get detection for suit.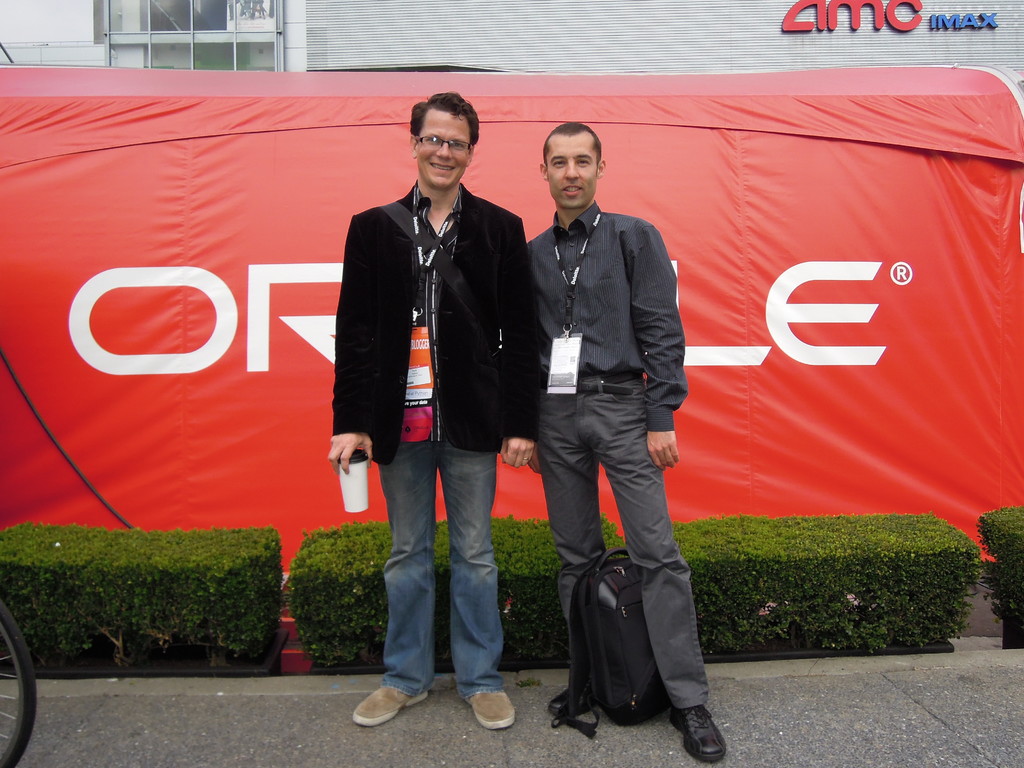
Detection: [334, 115, 527, 664].
